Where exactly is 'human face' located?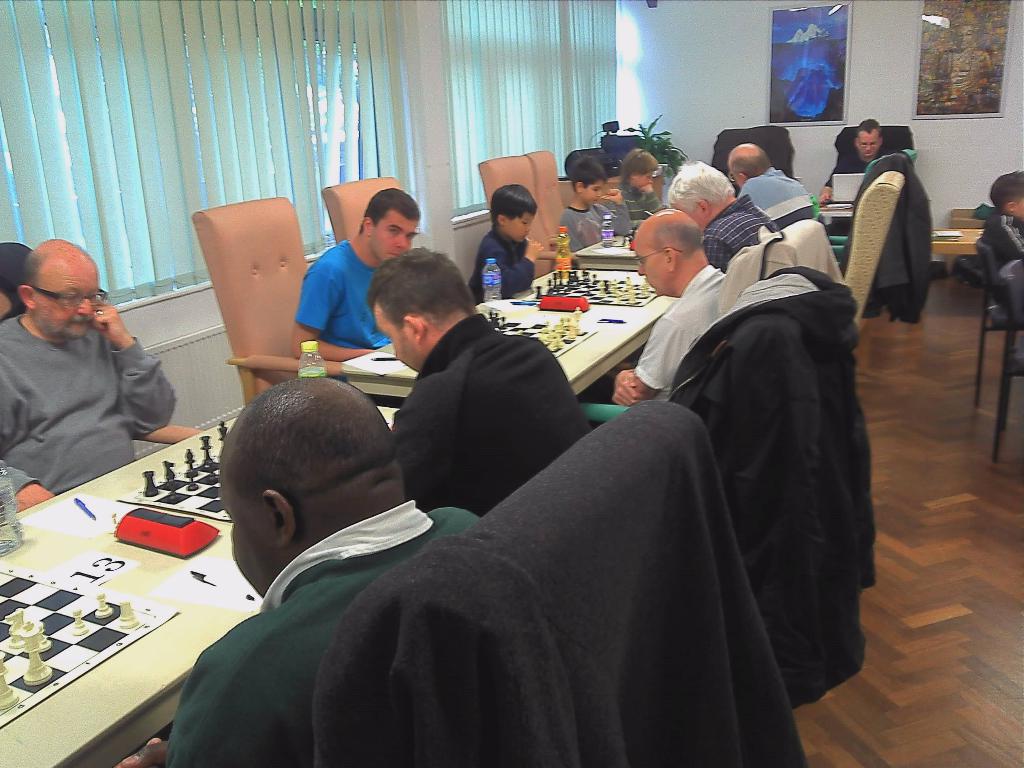
Its bounding box is 636, 239, 670, 294.
